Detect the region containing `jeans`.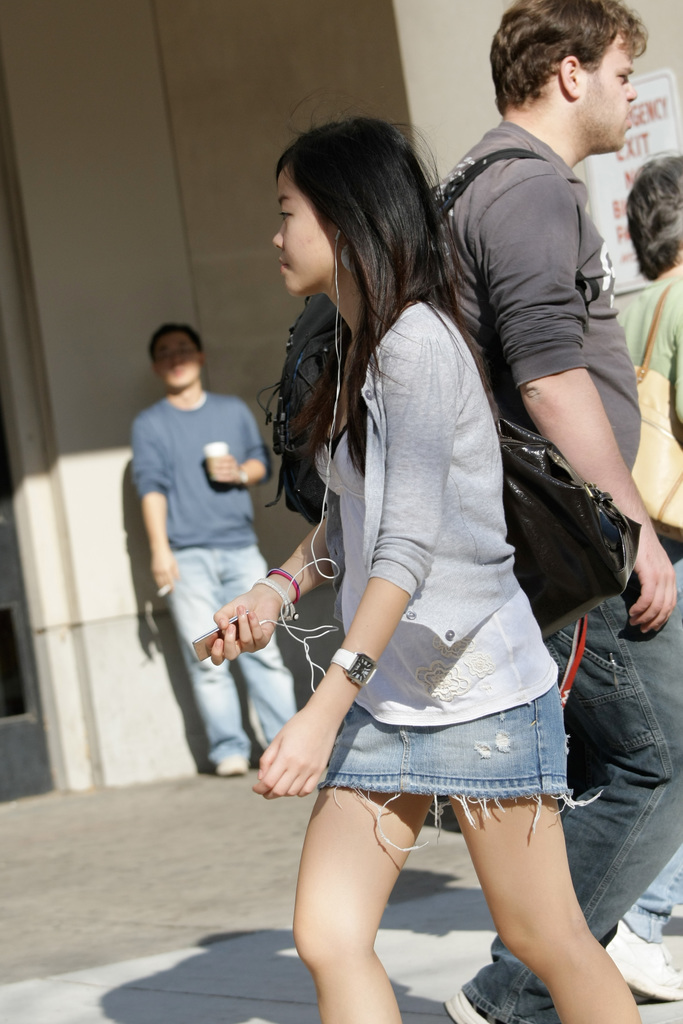
rect(173, 552, 295, 769).
